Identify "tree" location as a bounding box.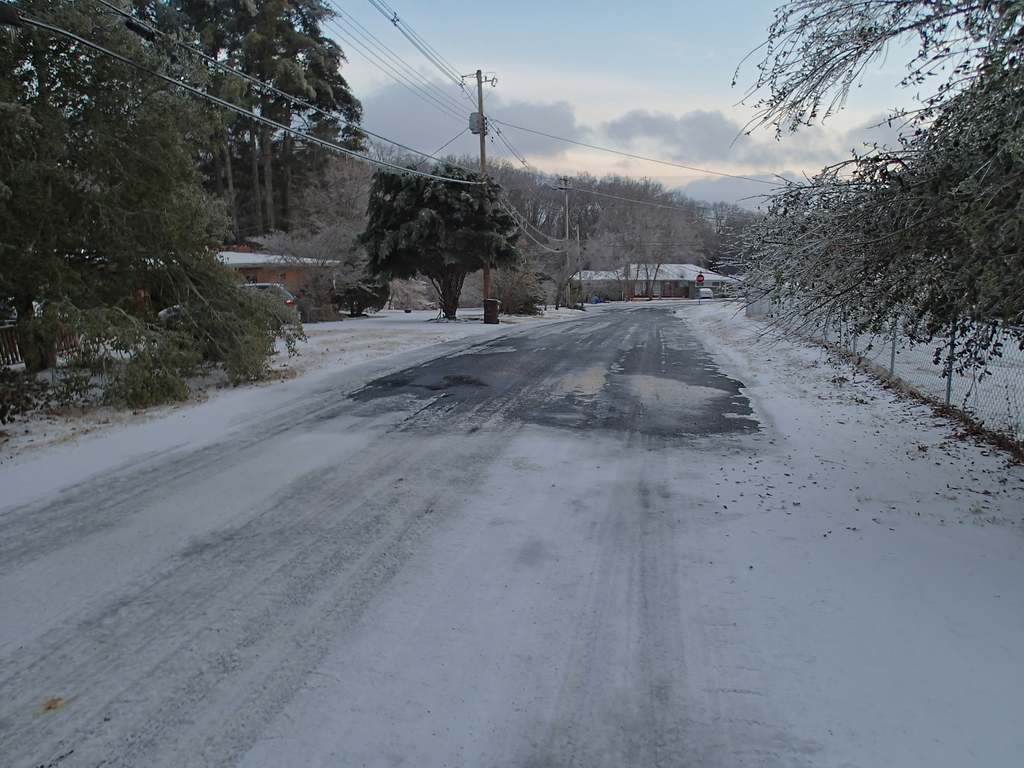
Rect(239, 213, 354, 311).
